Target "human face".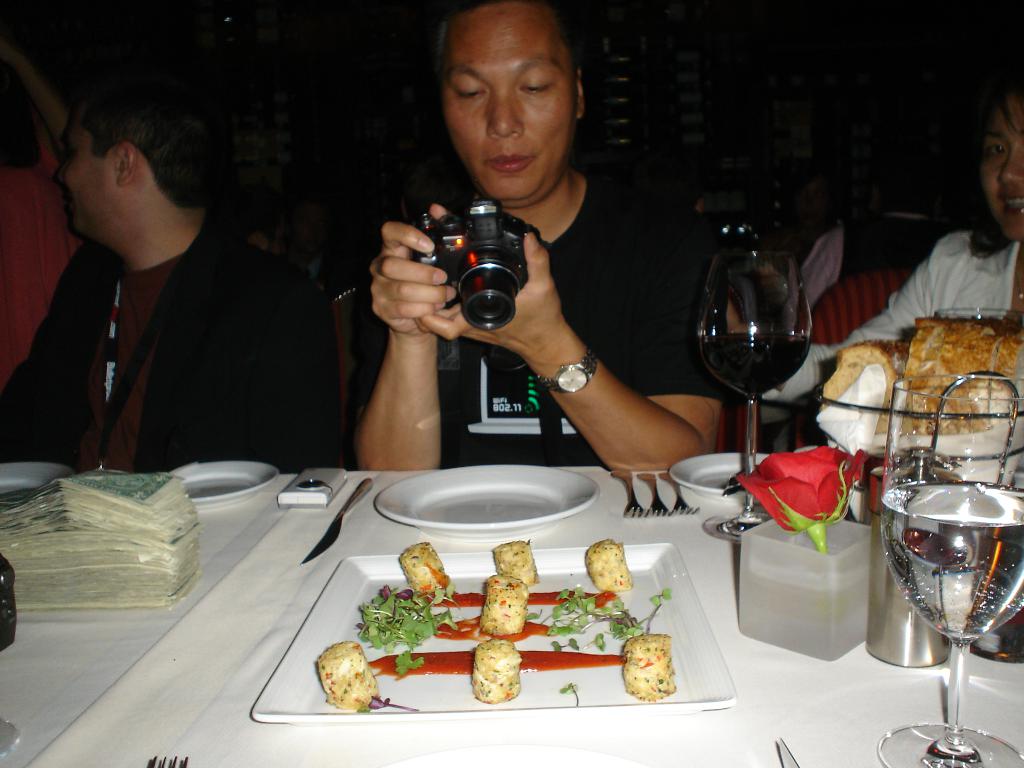
Target region: Rect(441, 0, 577, 205).
